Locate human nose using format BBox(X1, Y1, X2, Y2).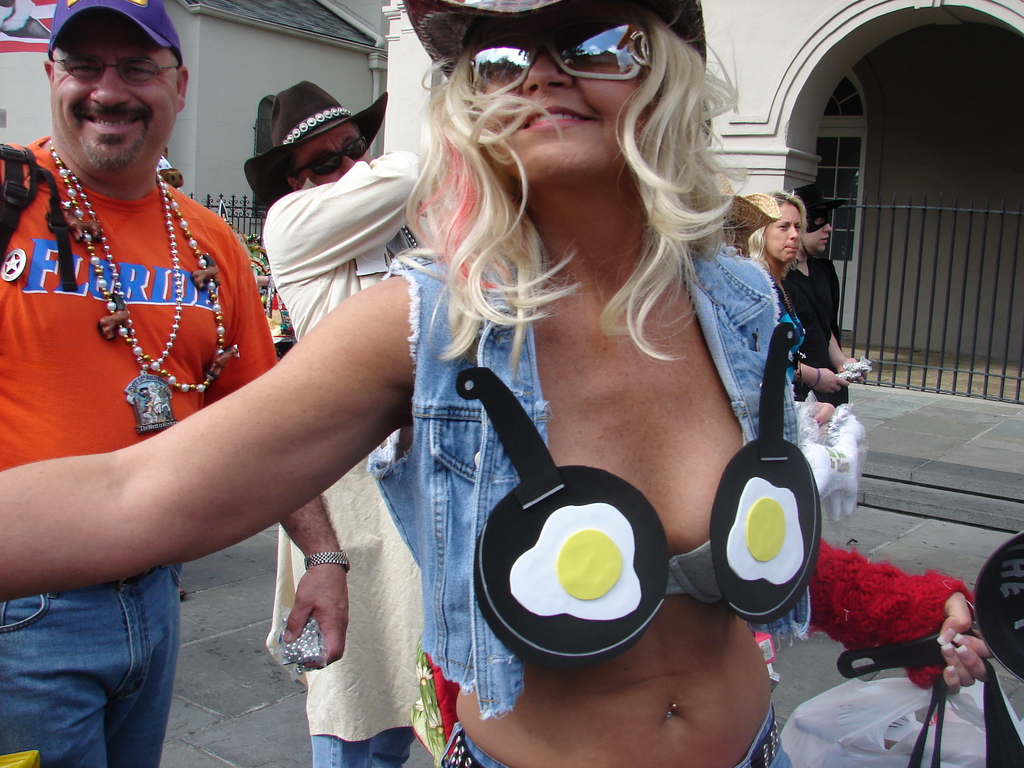
BBox(785, 226, 801, 241).
